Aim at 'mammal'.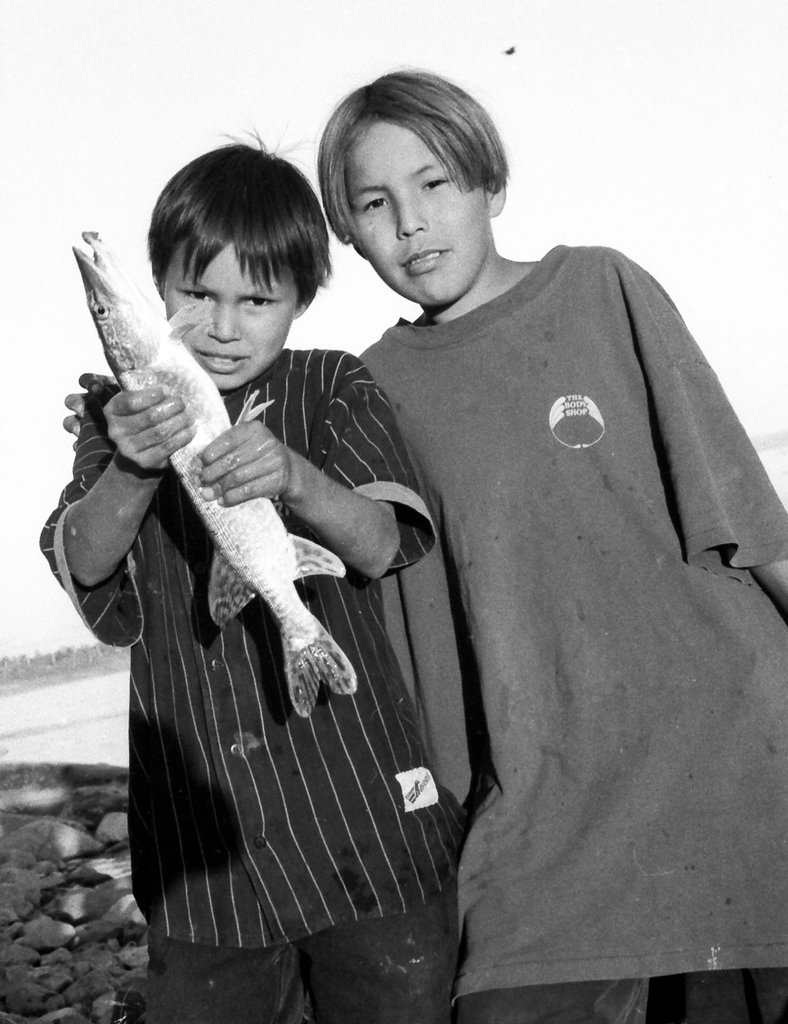
Aimed at x1=61 y1=66 x2=787 y2=1023.
